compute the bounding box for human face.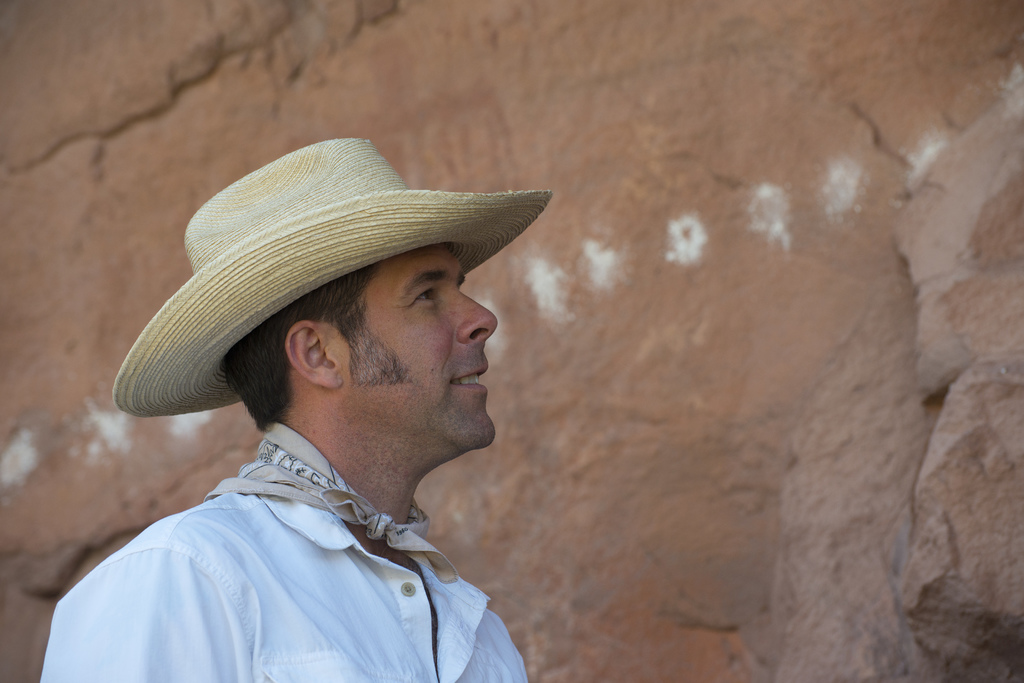
323/243/493/456.
